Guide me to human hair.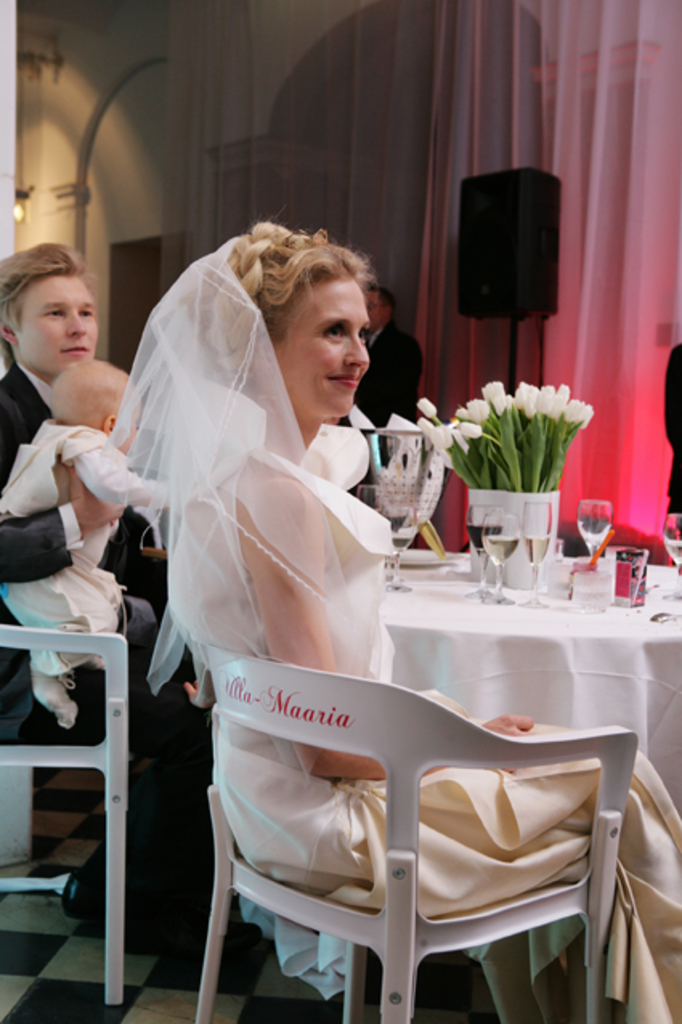
Guidance: rect(172, 220, 374, 400).
